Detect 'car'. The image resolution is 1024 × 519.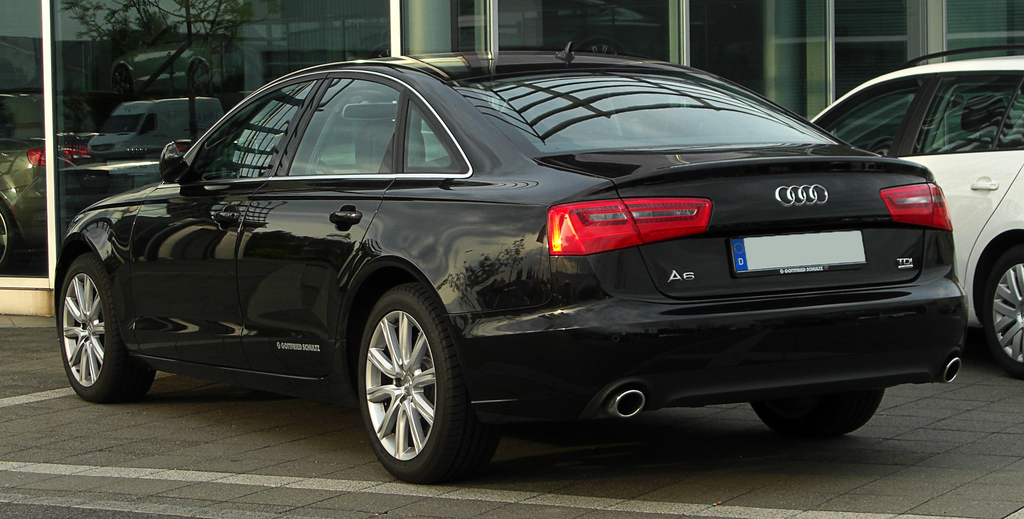
Rect(54, 38, 968, 481).
